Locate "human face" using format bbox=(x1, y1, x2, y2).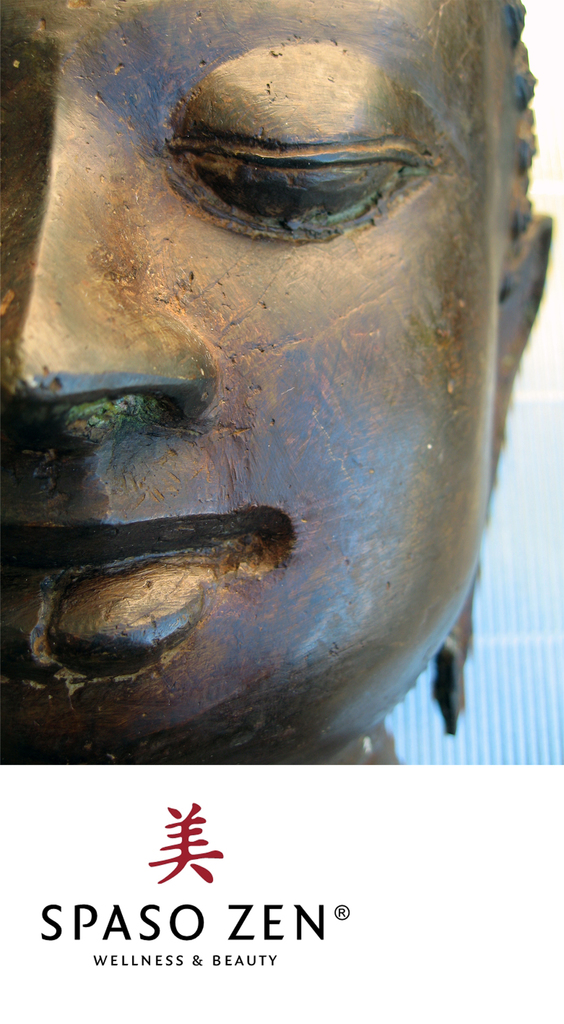
bbox=(0, 0, 508, 781).
